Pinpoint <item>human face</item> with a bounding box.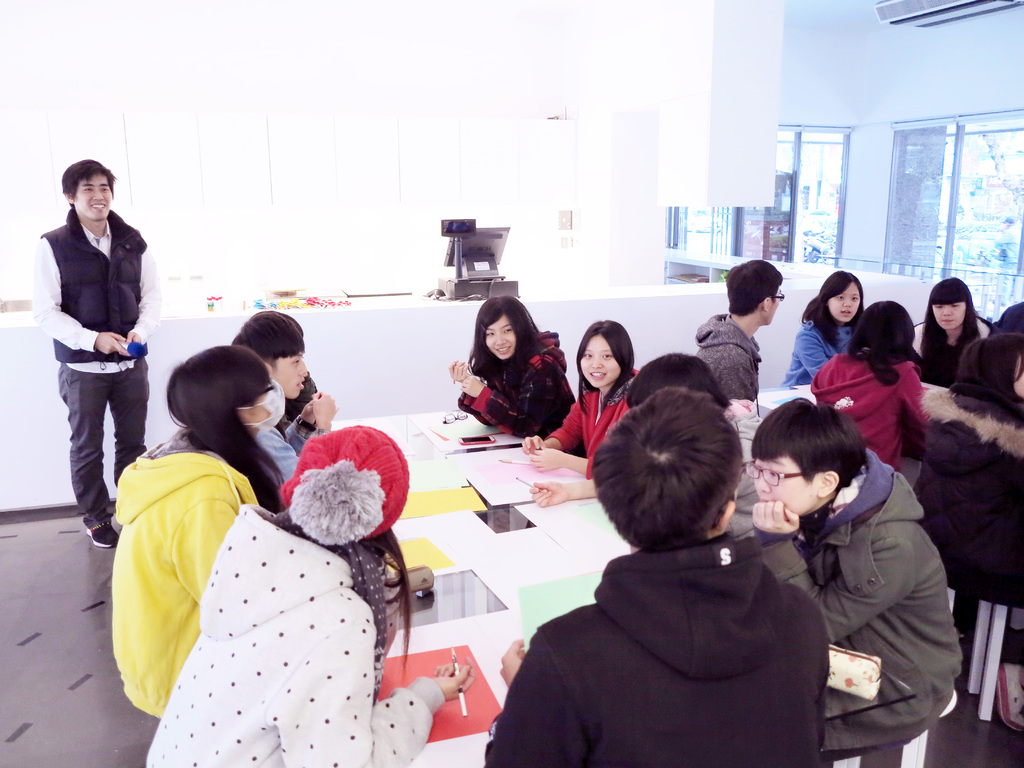
locate(274, 355, 308, 399).
